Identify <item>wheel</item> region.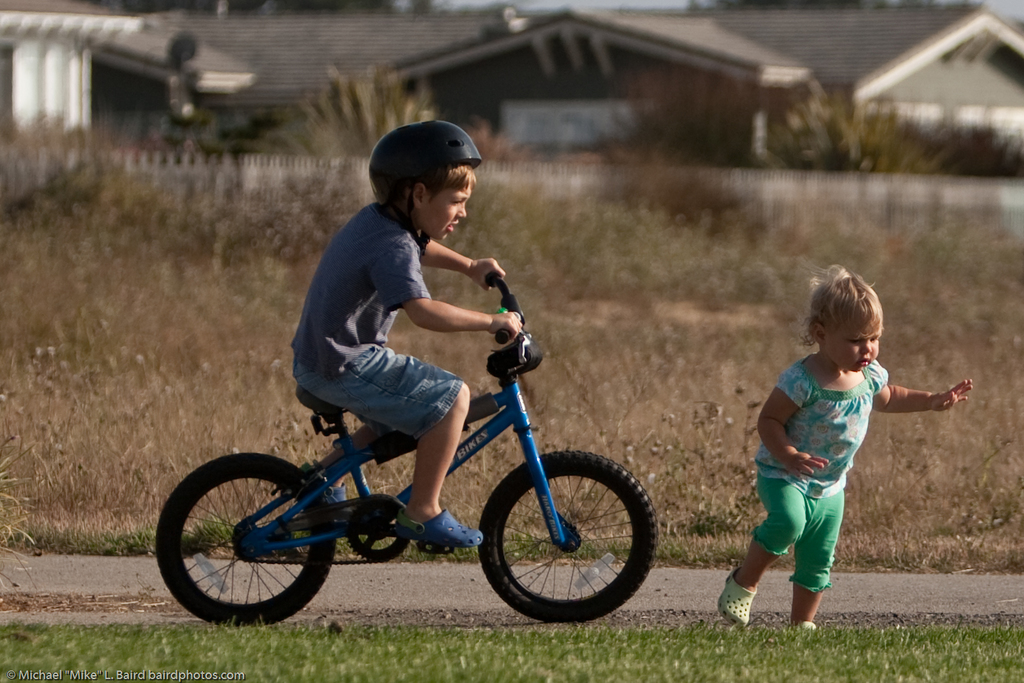
Region: {"x1": 155, "y1": 453, "x2": 337, "y2": 628}.
